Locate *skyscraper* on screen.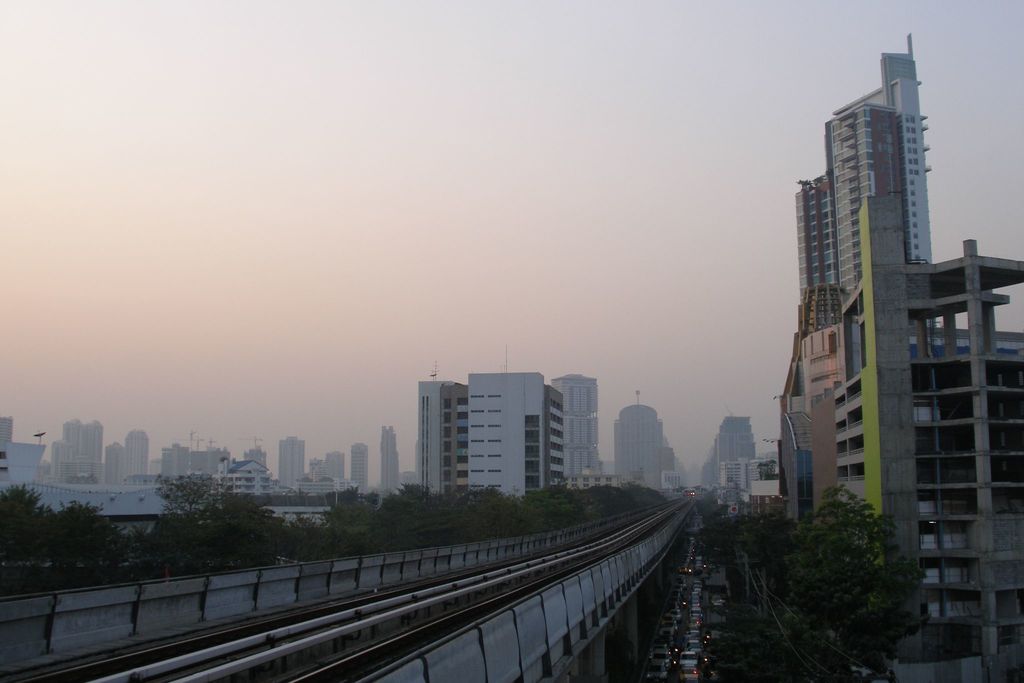
On screen at pyautogui.locateOnScreen(65, 421, 109, 457).
